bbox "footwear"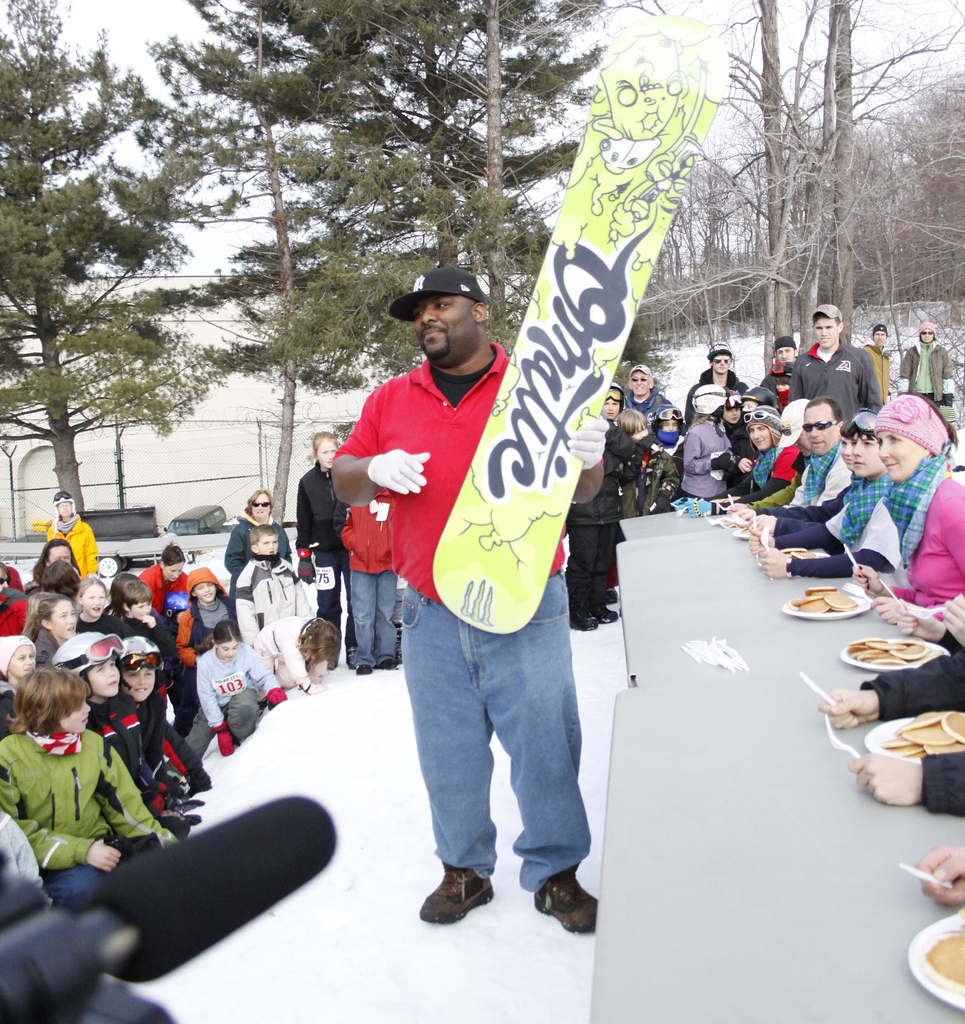
(x1=358, y1=664, x2=369, y2=674)
